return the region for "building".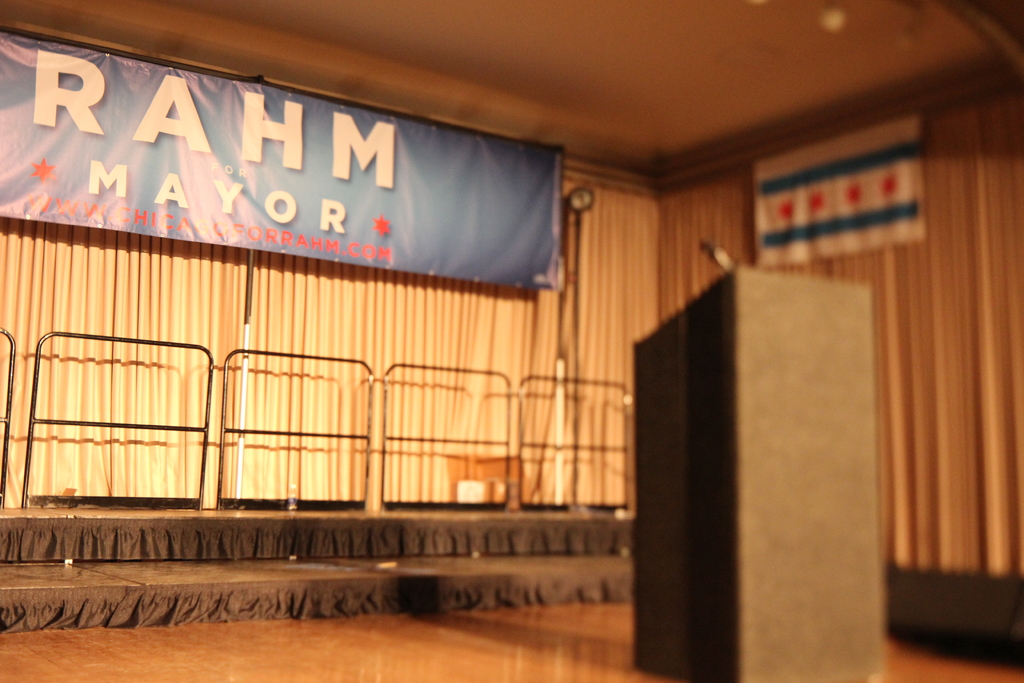
l=0, t=0, r=1023, b=682.
